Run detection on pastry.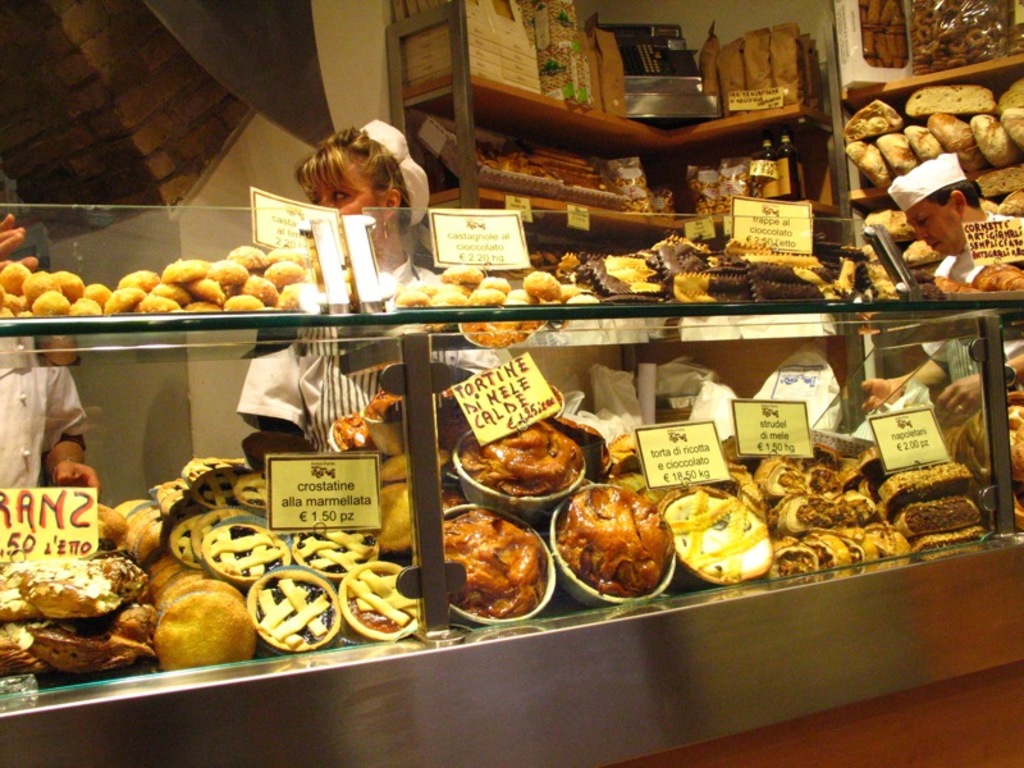
Result: l=252, t=570, r=337, b=648.
